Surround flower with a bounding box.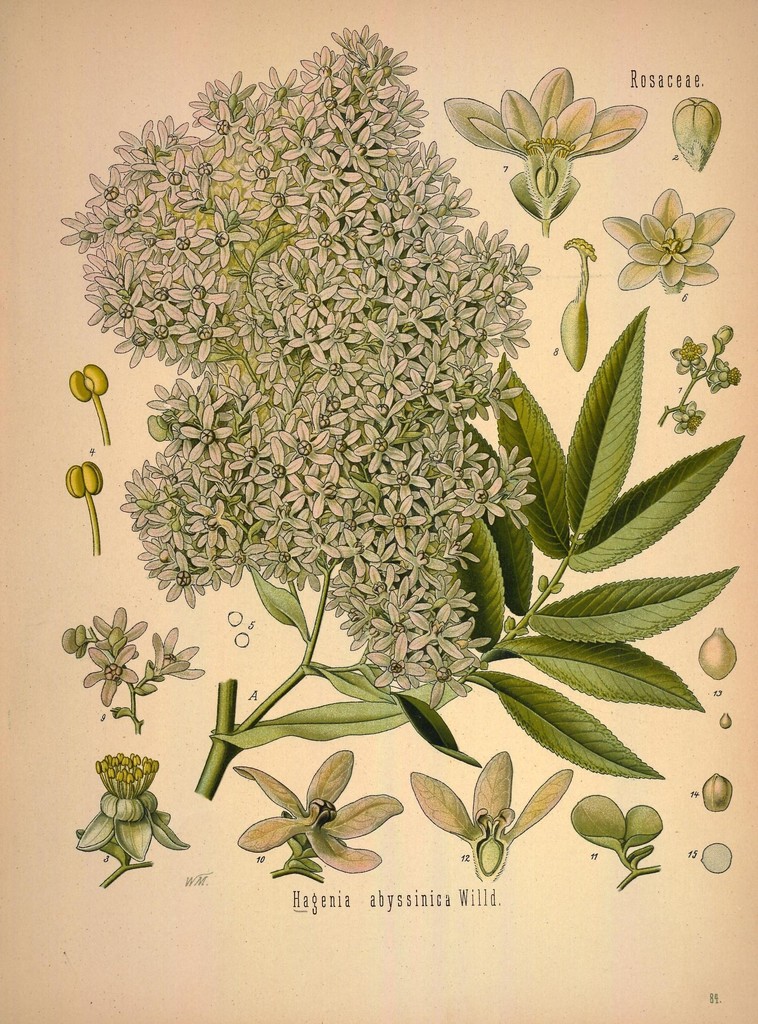
bbox(603, 189, 738, 289).
